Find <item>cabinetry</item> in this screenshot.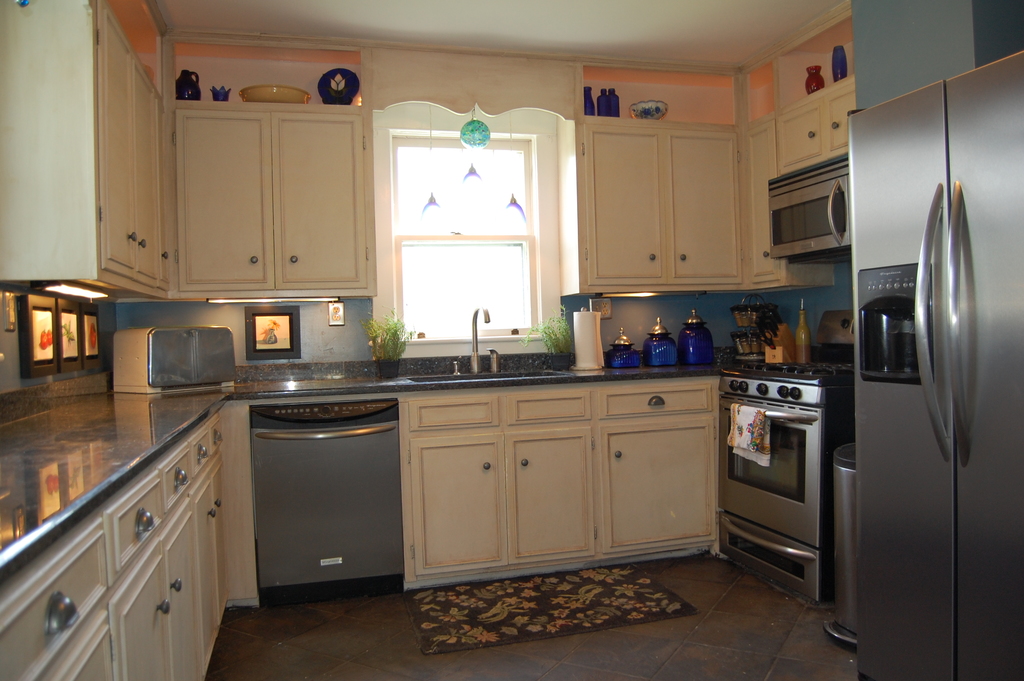
The bounding box for <item>cabinetry</item> is 598:420:732:561.
